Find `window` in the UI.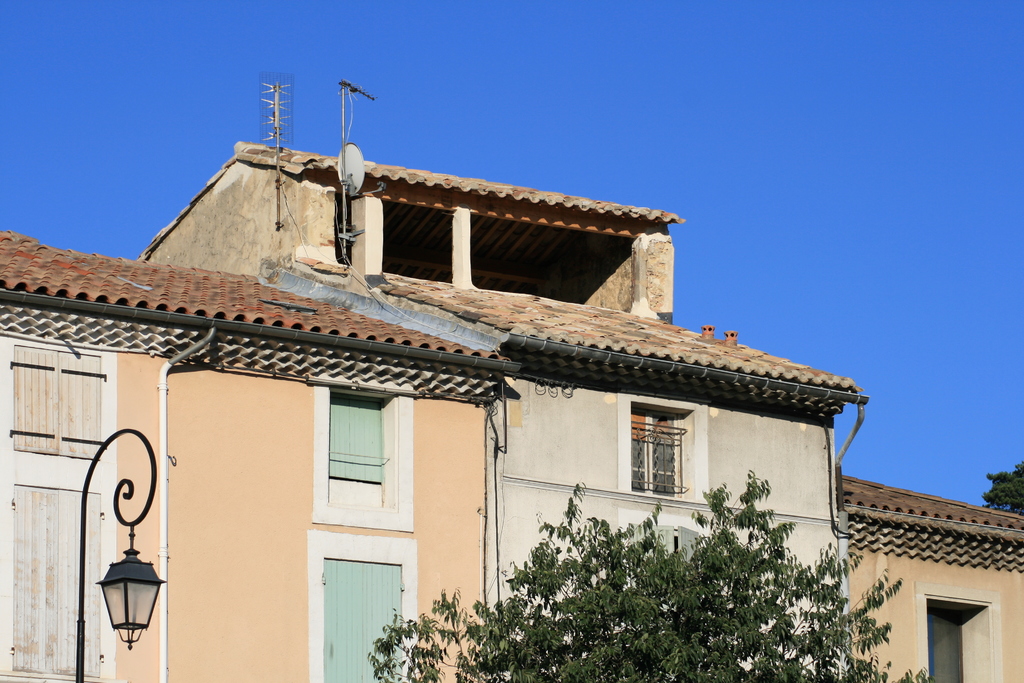
UI element at detection(326, 411, 392, 499).
